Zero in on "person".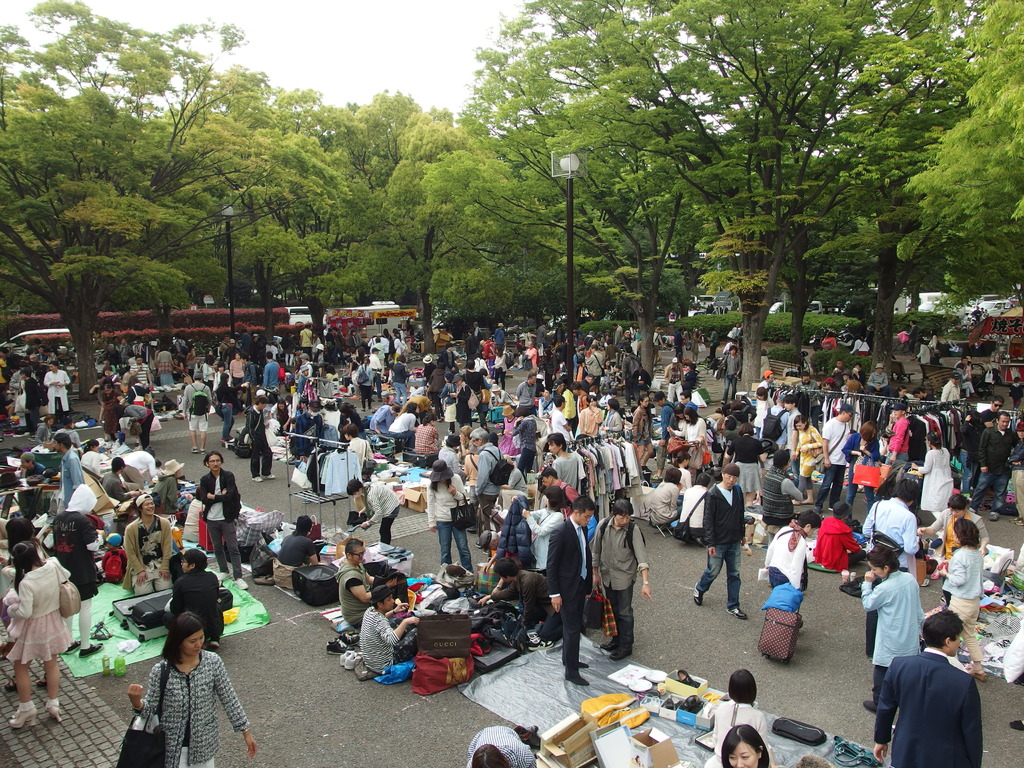
Zeroed in: crop(550, 389, 573, 440).
